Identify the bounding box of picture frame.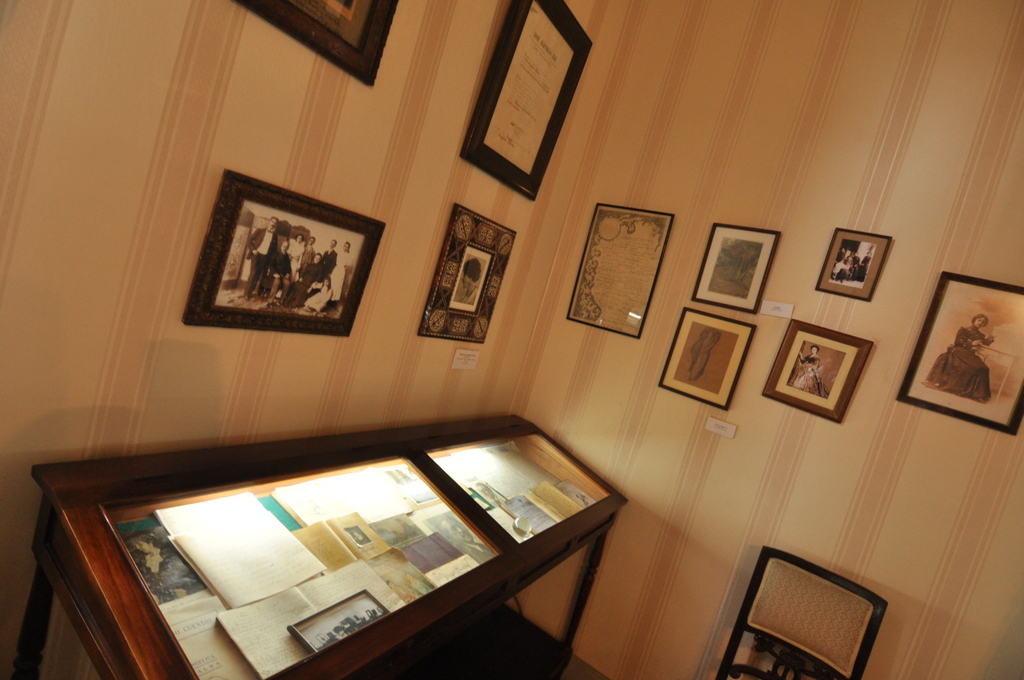
bbox(417, 202, 517, 343).
